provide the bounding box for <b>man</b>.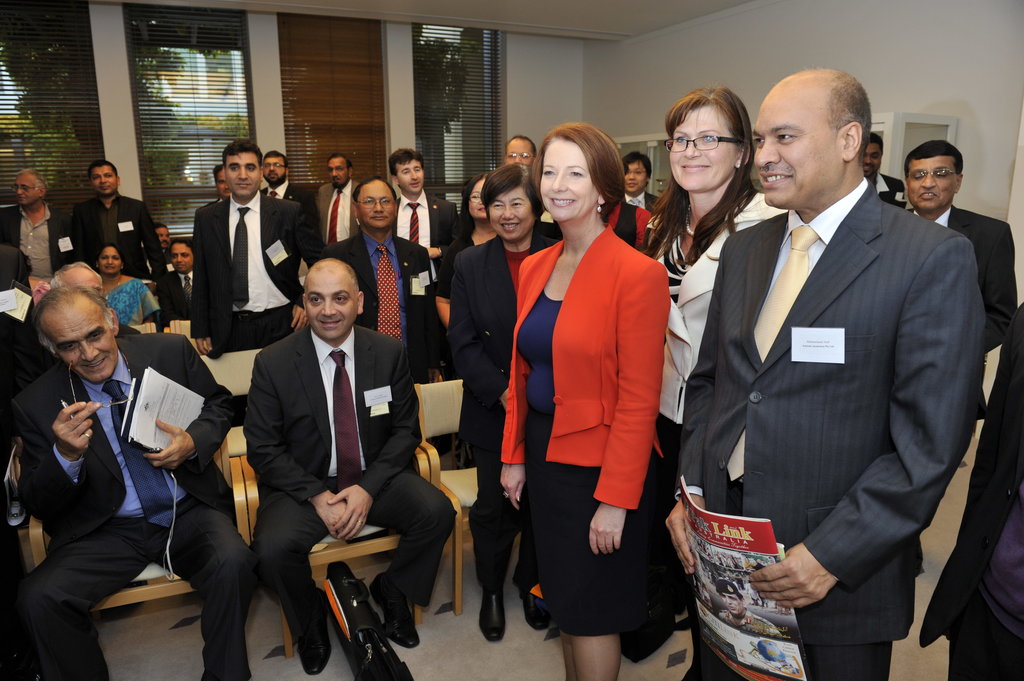
[x1=256, y1=152, x2=322, y2=227].
